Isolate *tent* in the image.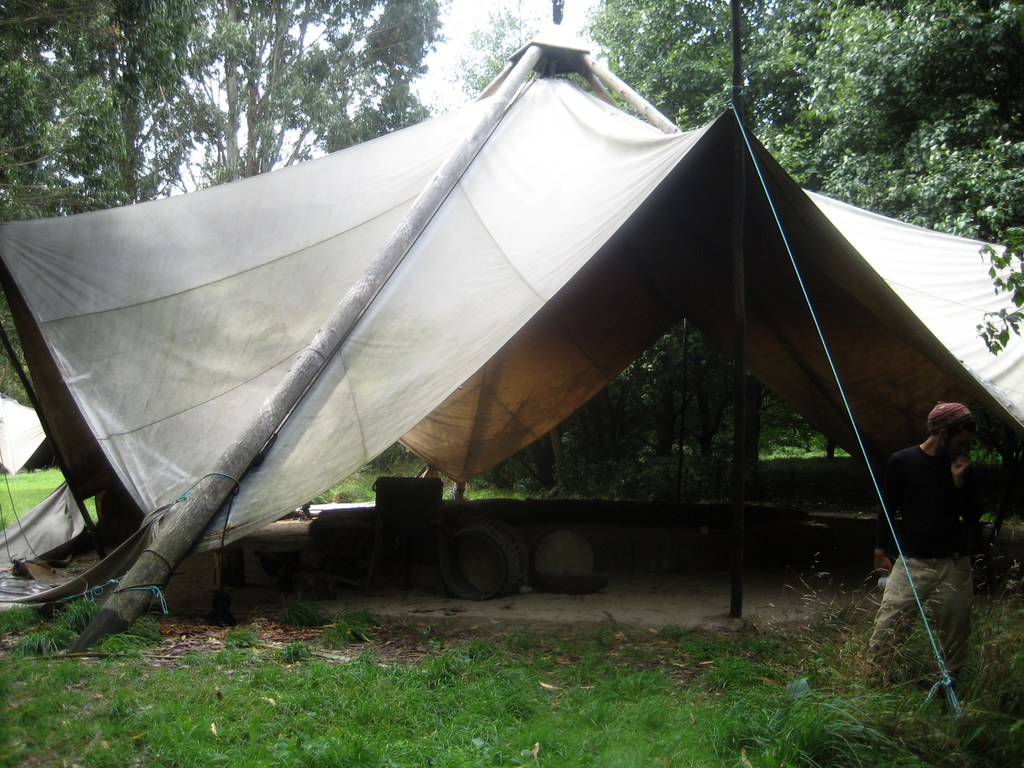
Isolated region: select_region(0, 0, 1023, 730).
